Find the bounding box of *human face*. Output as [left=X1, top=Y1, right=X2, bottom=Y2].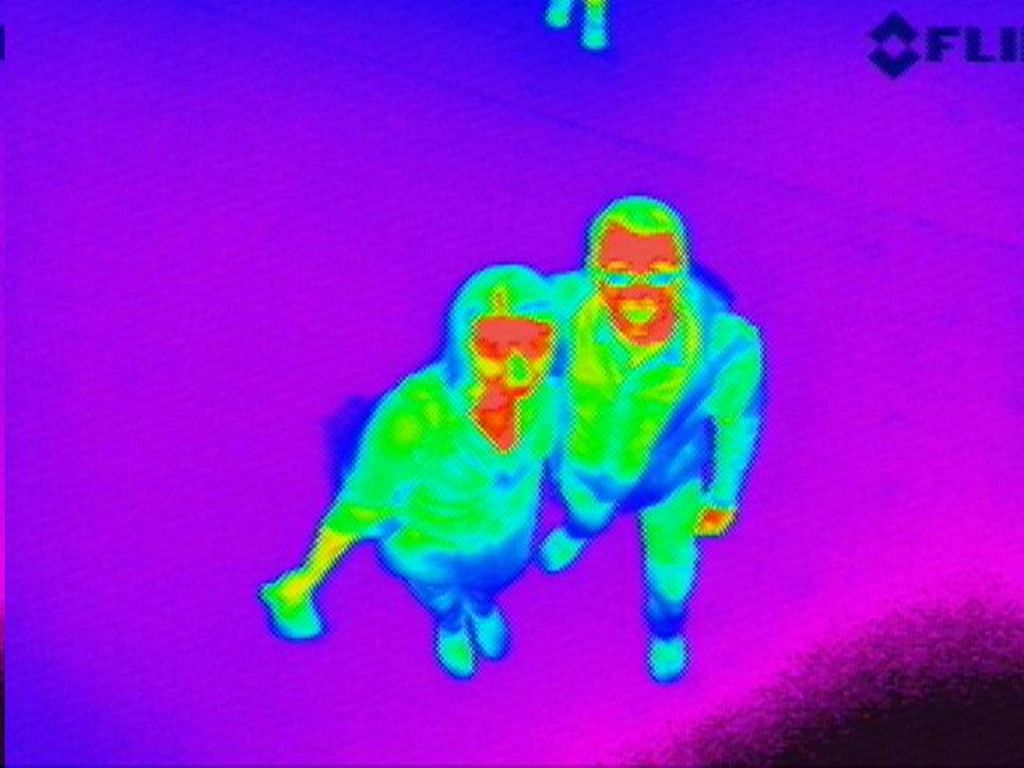
[left=475, top=314, right=549, bottom=410].
